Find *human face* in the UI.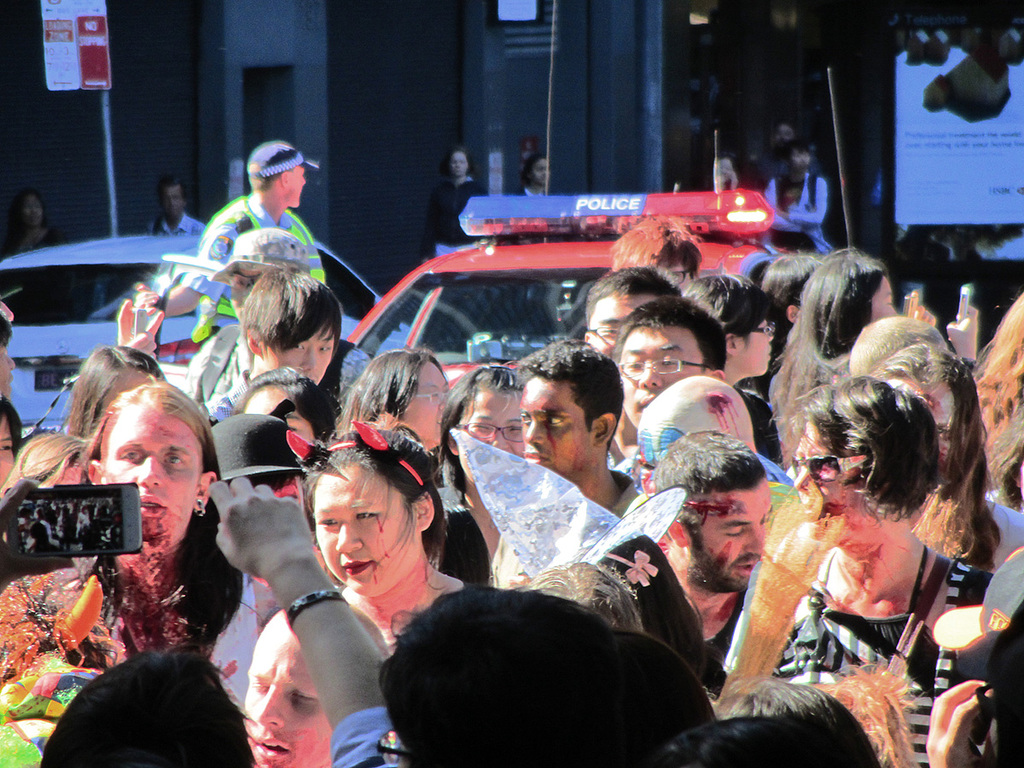
UI element at (x1=258, y1=315, x2=340, y2=380).
